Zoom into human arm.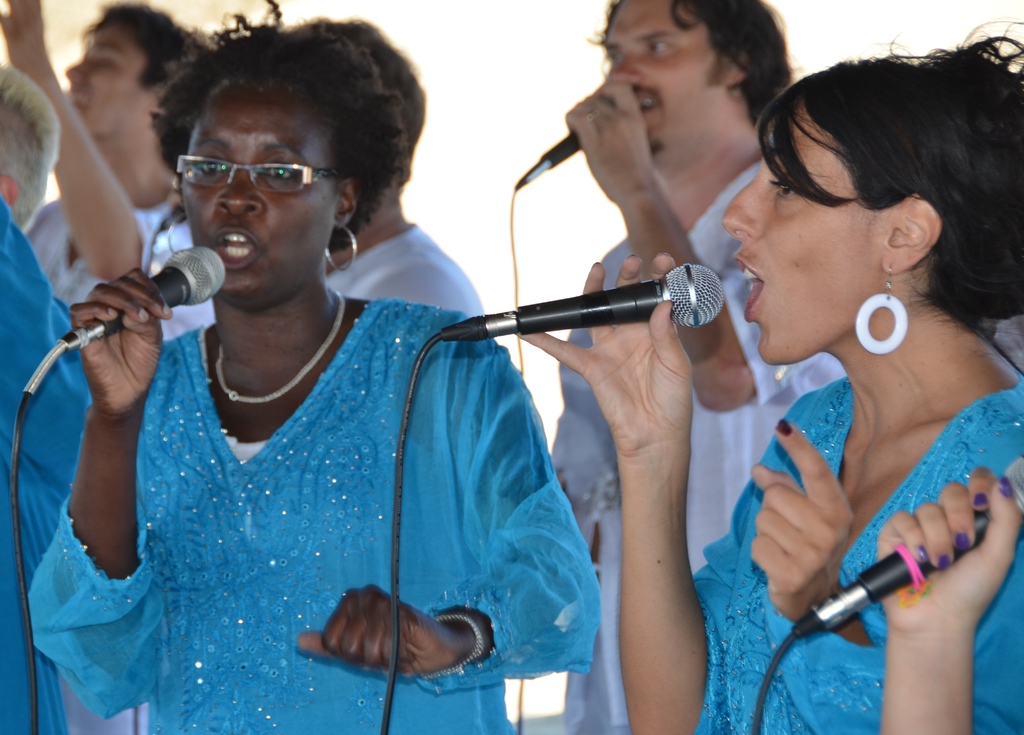
Zoom target: <box>860,459,1021,734</box>.
